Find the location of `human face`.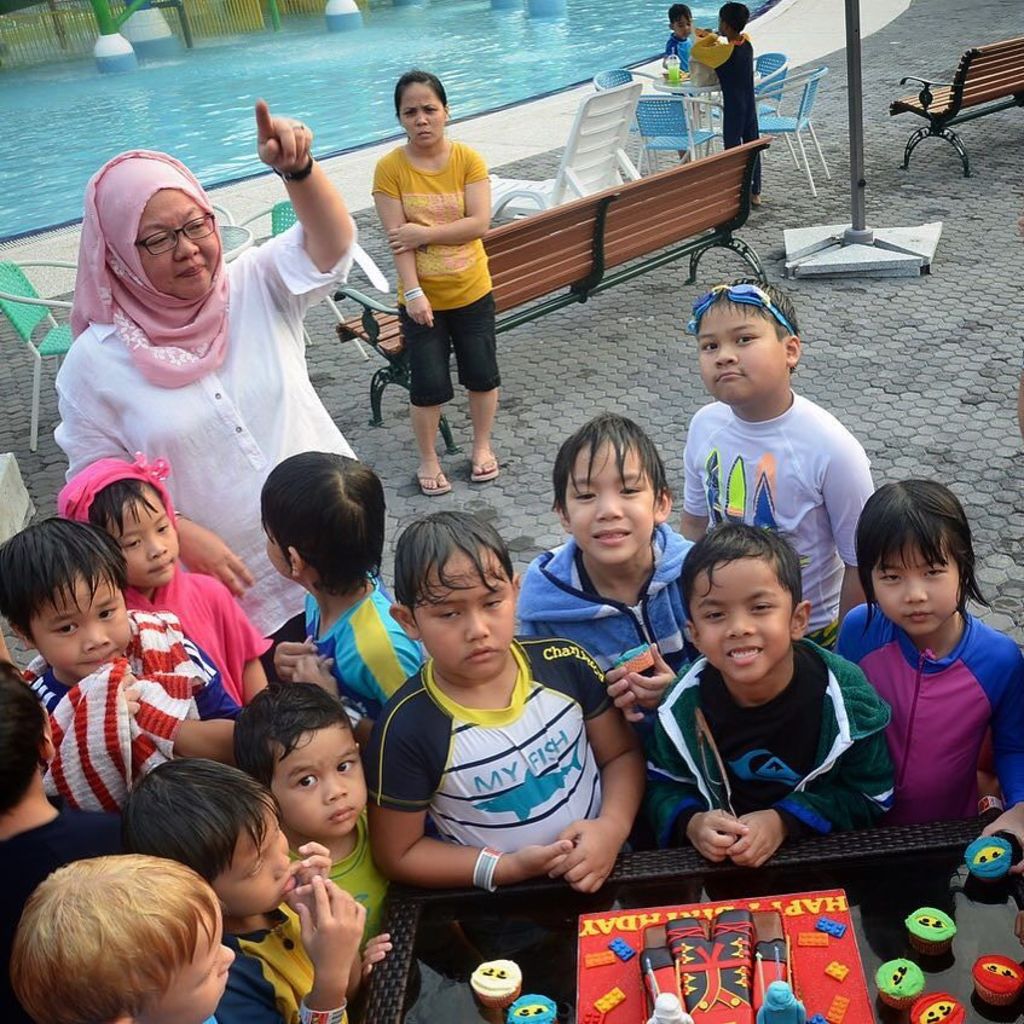
Location: [x1=271, y1=725, x2=369, y2=840].
